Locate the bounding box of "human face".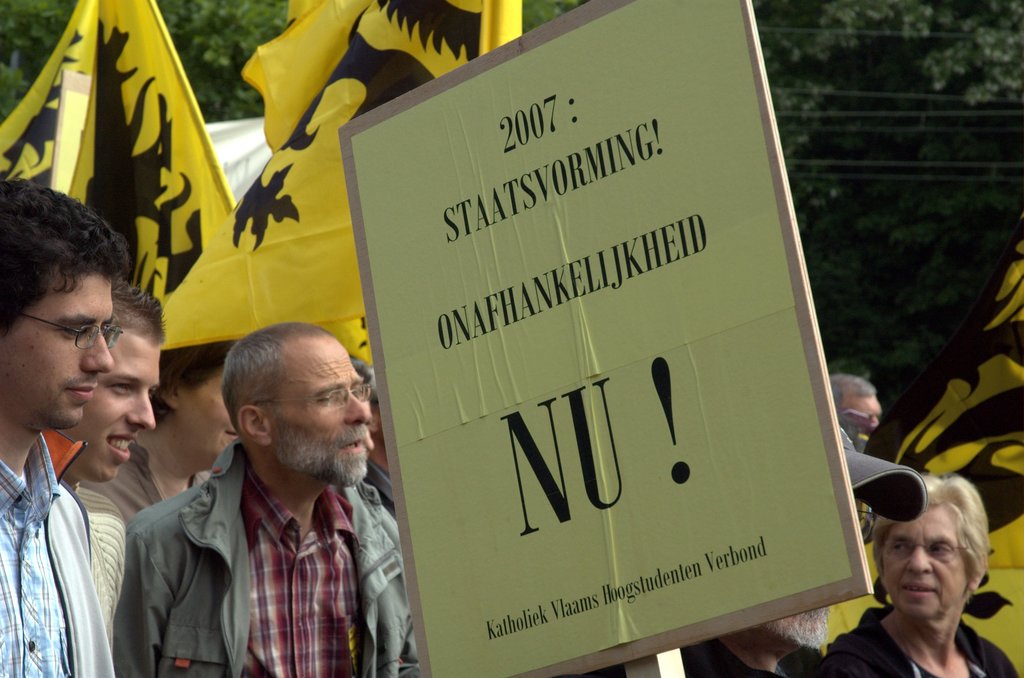
Bounding box: x1=0, y1=273, x2=113, y2=431.
